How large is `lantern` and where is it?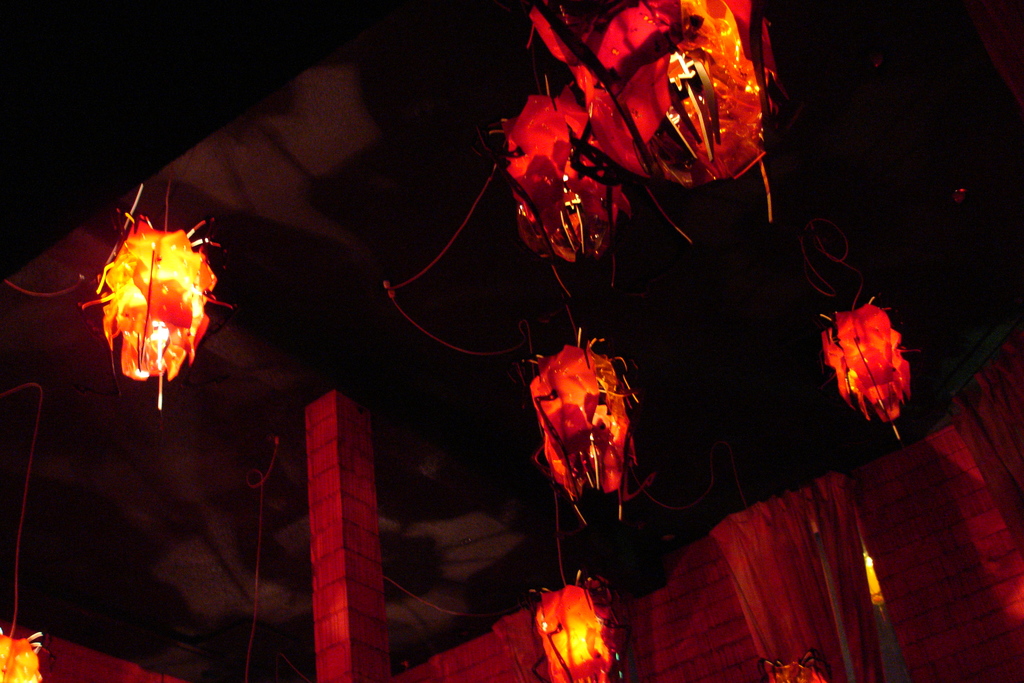
Bounding box: {"x1": 535, "y1": 331, "x2": 656, "y2": 522}.
